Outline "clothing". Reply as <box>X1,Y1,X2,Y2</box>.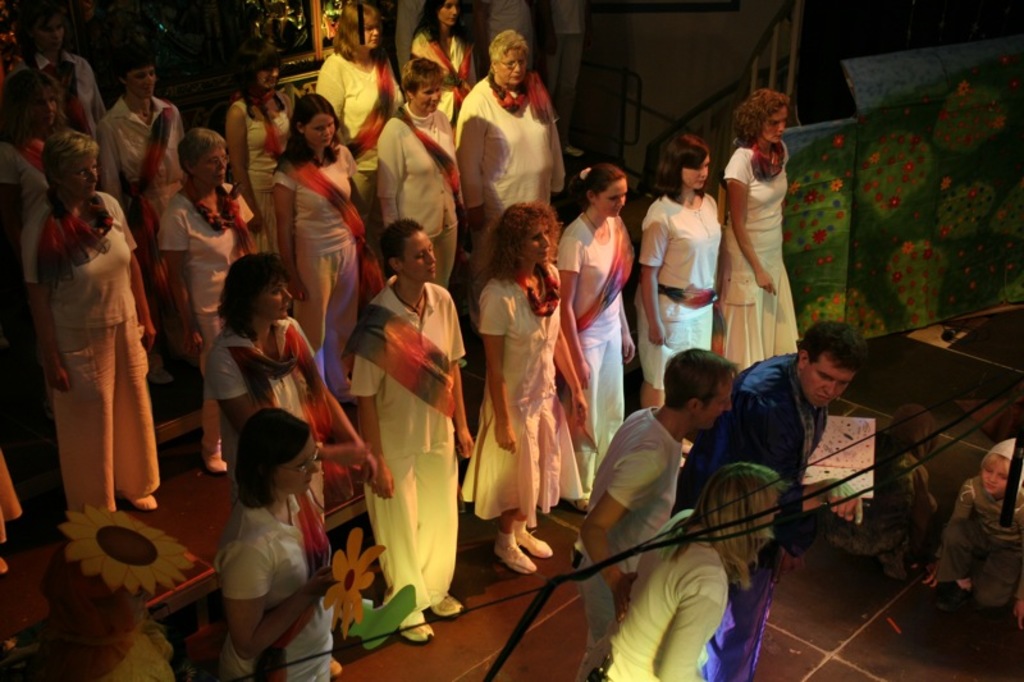
<box>270,147,364,352</box>.
